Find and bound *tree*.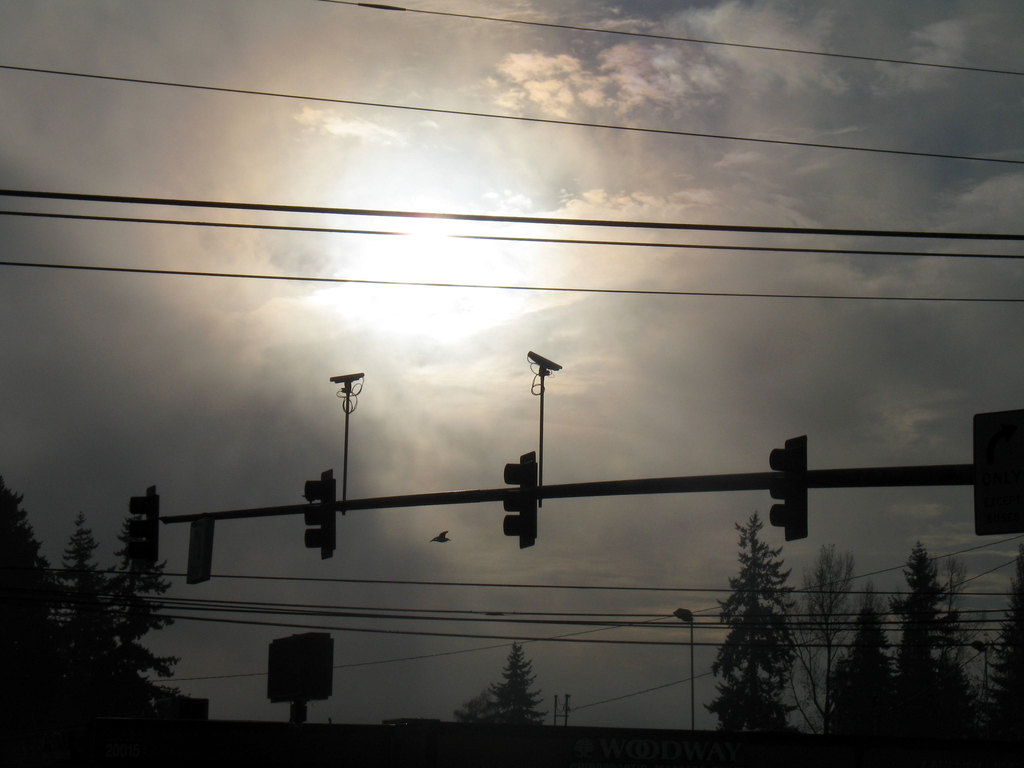
Bound: 776,552,874,761.
